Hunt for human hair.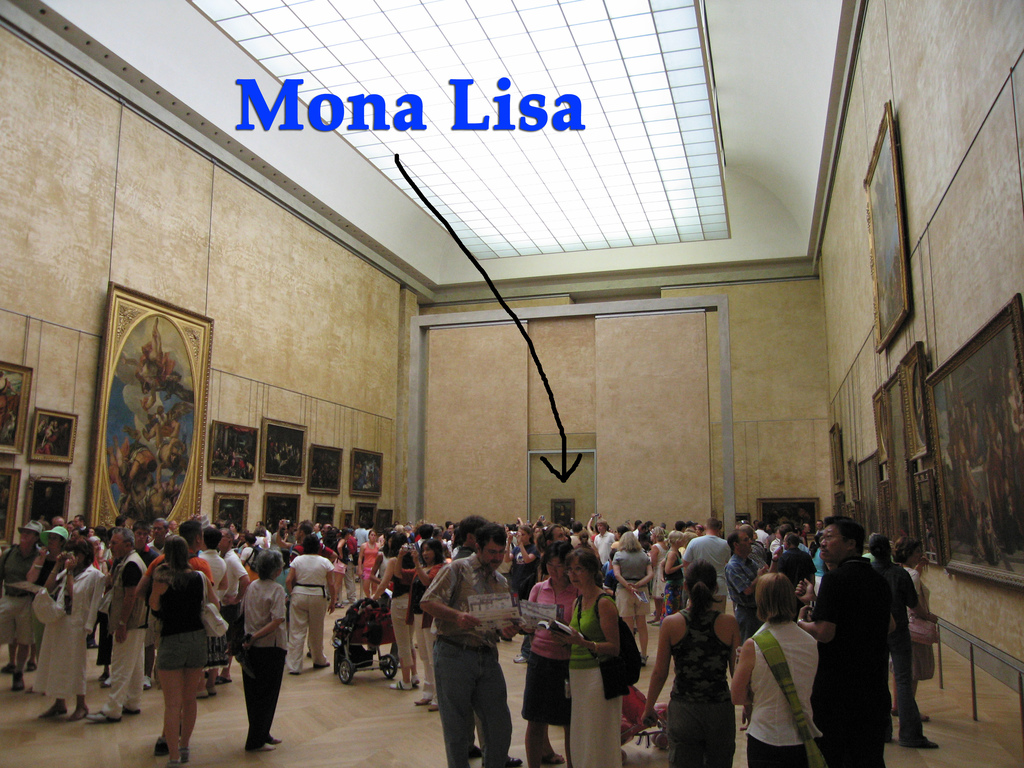
Hunted down at 420:538:447:563.
